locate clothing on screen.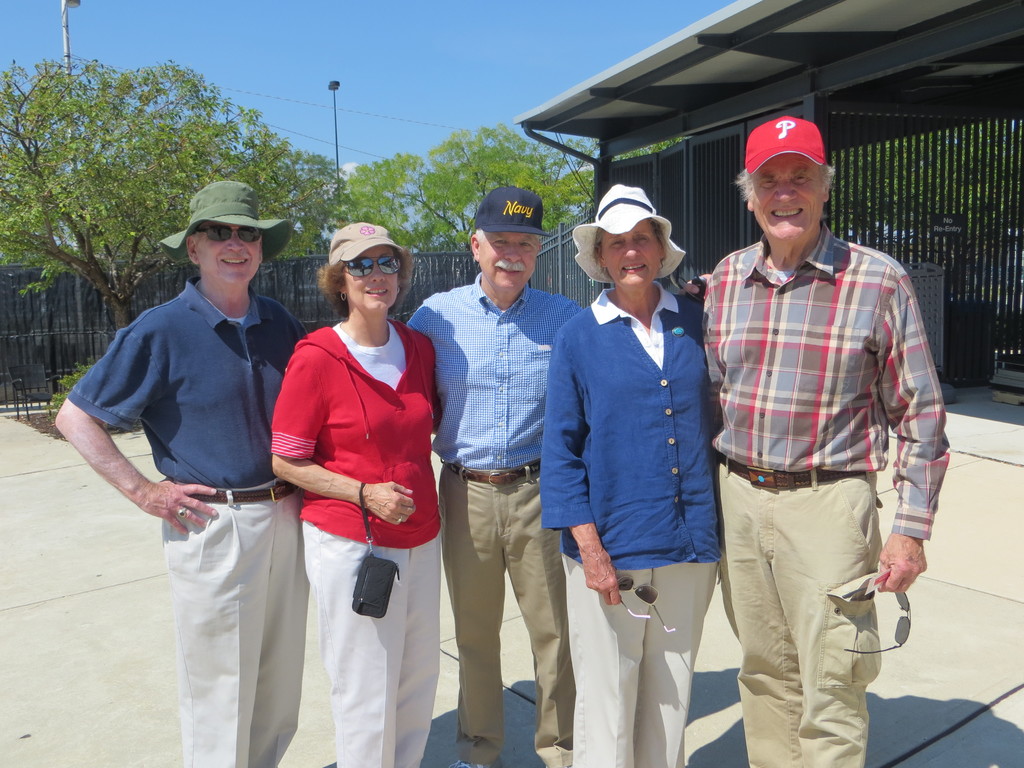
On screen at [263,324,445,767].
